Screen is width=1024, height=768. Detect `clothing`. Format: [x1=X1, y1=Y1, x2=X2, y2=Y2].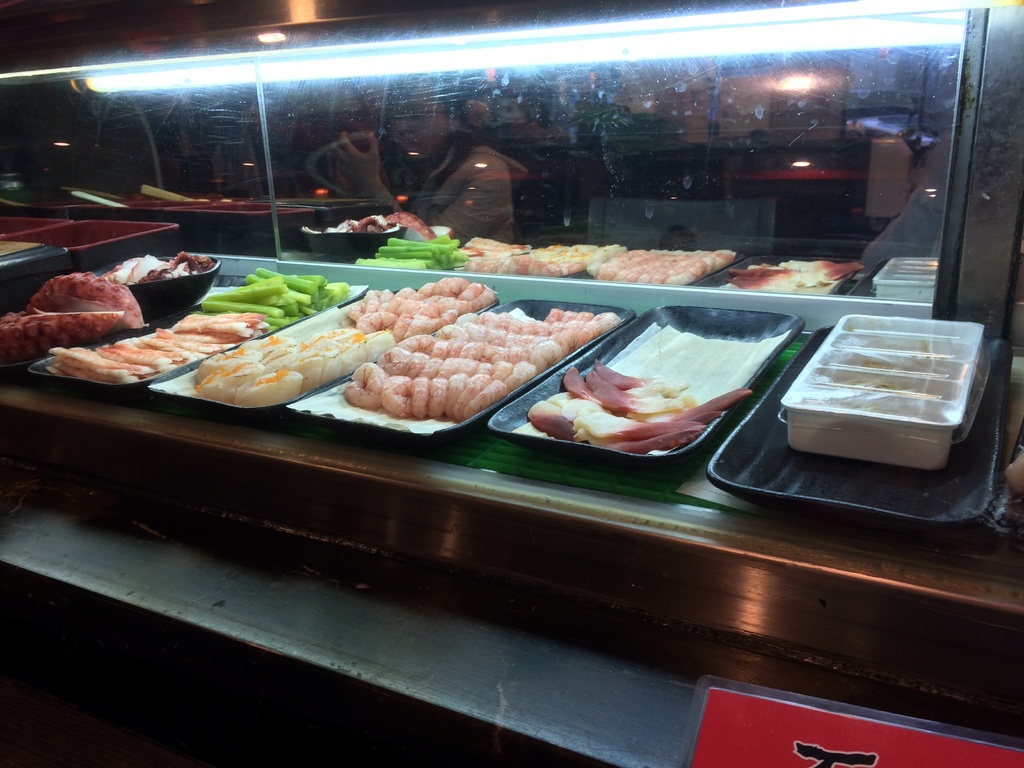
[x1=858, y1=127, x2=952, y2=276].
